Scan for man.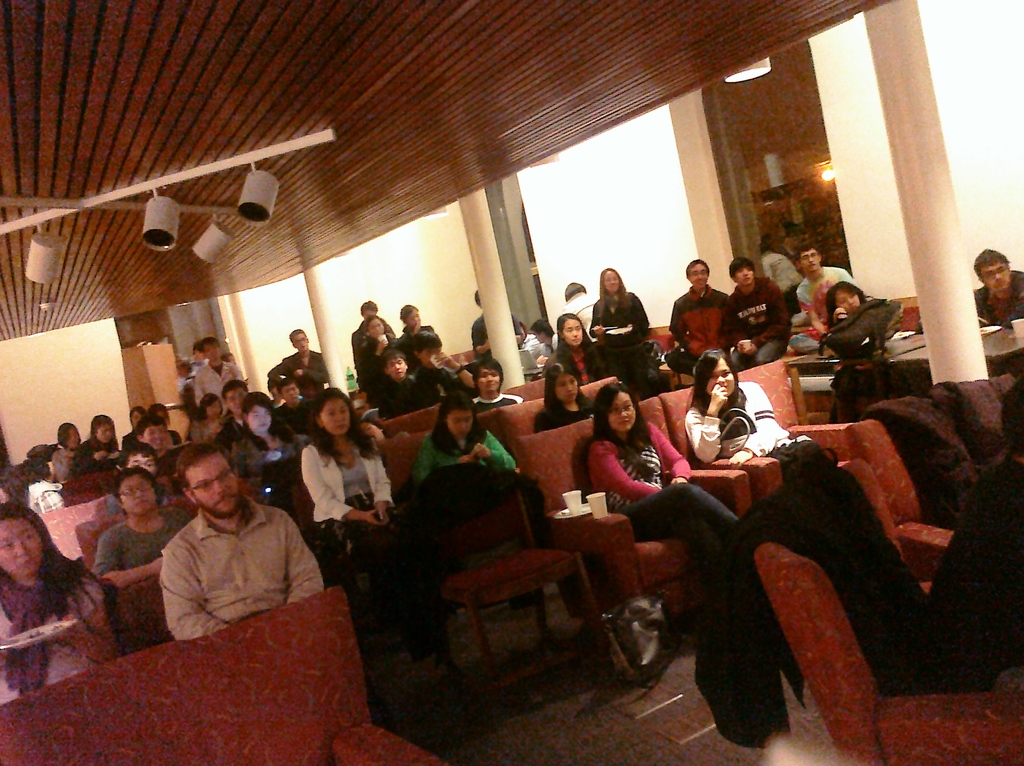
Scan result: bbox(155, 444, 322, 642).
